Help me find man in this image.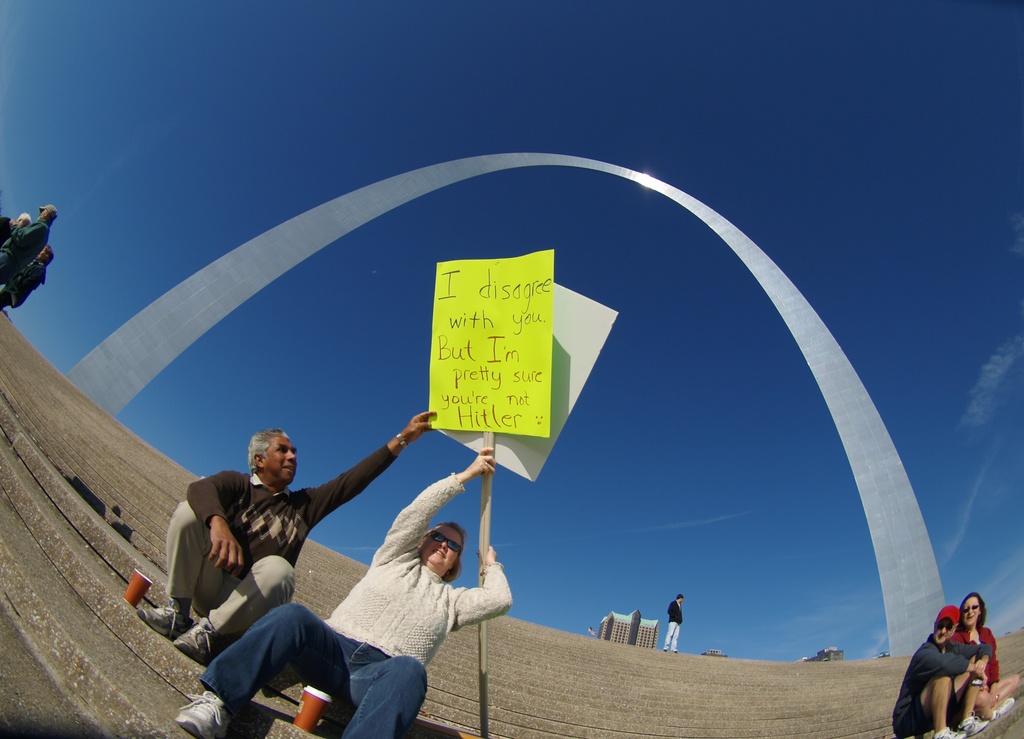
Found it: <box>136,403,442,664</box>.
